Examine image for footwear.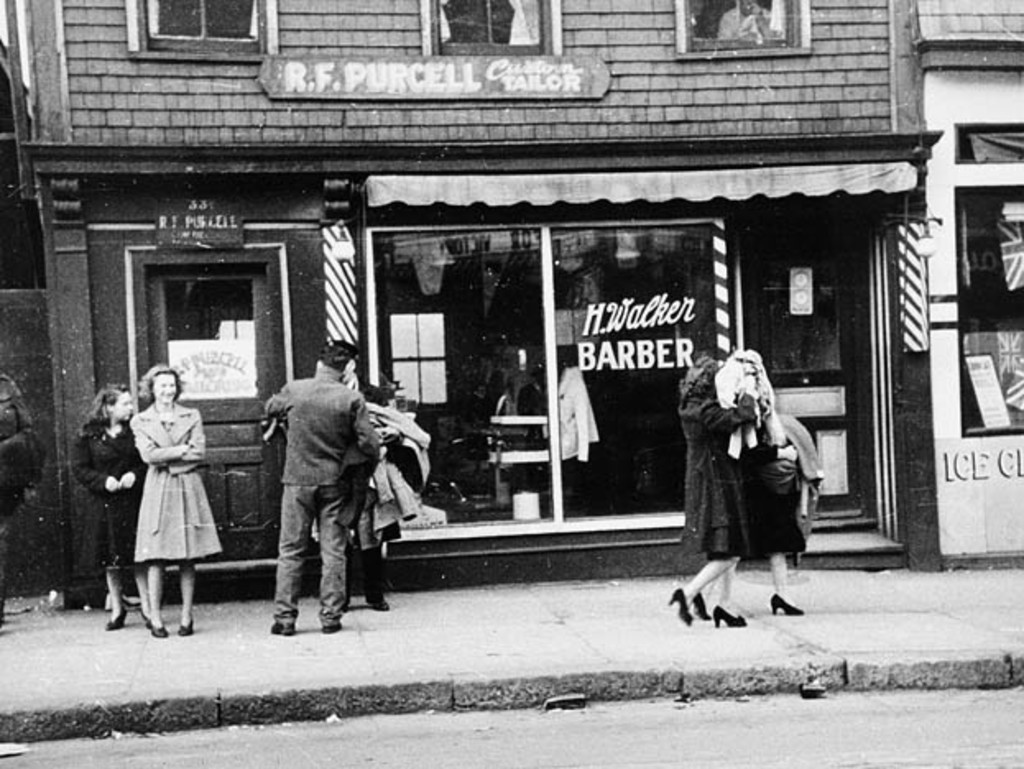
Examination result: crop(667, 583, 694, 626).
